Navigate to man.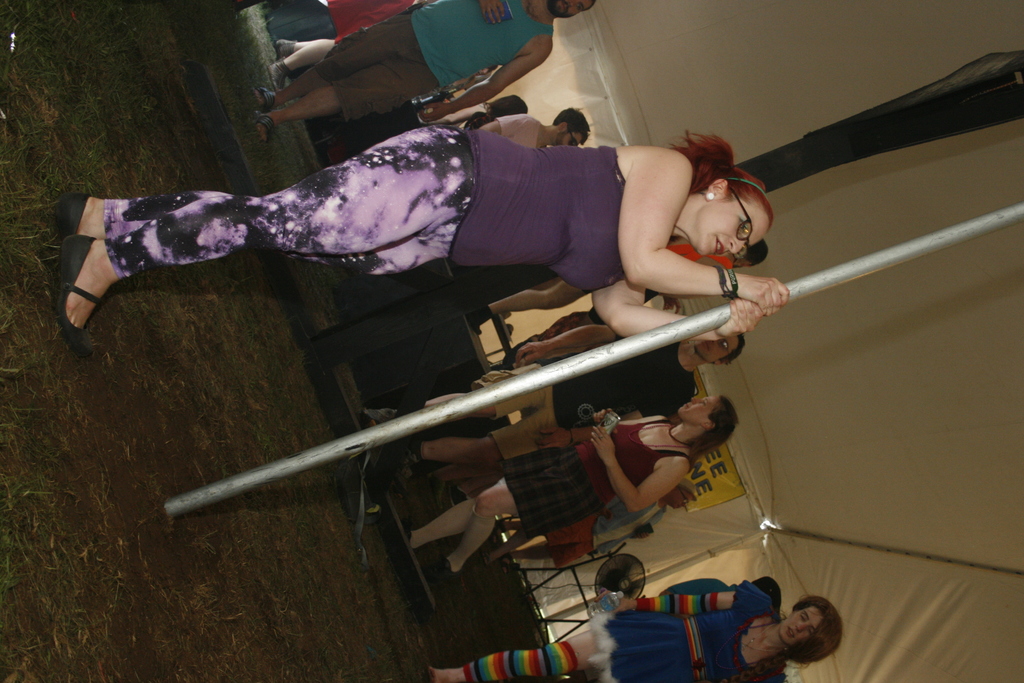
Navigation target: select_region(481, 108, 583, 146).
